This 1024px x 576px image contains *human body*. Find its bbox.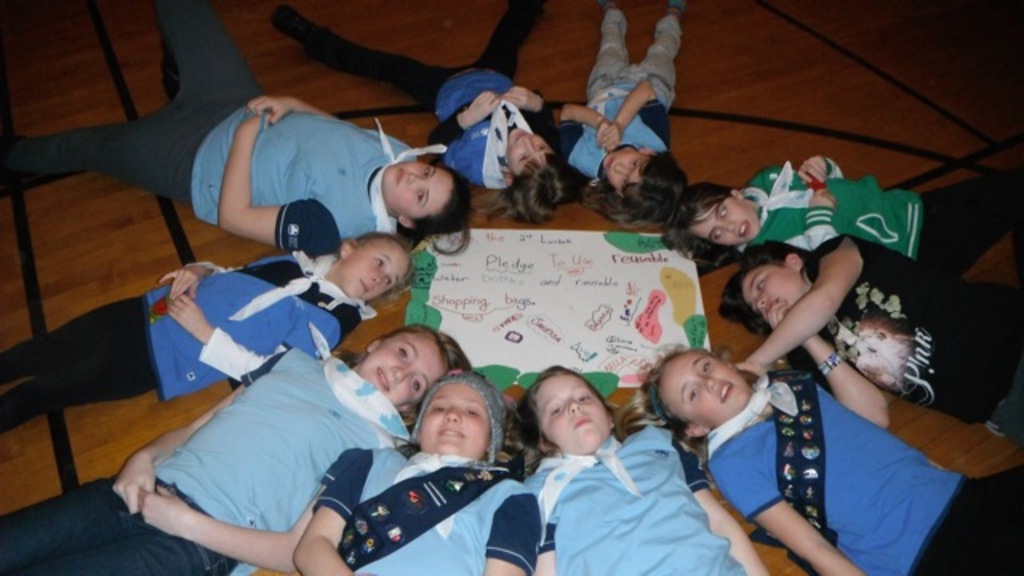
0/229/418/418.
